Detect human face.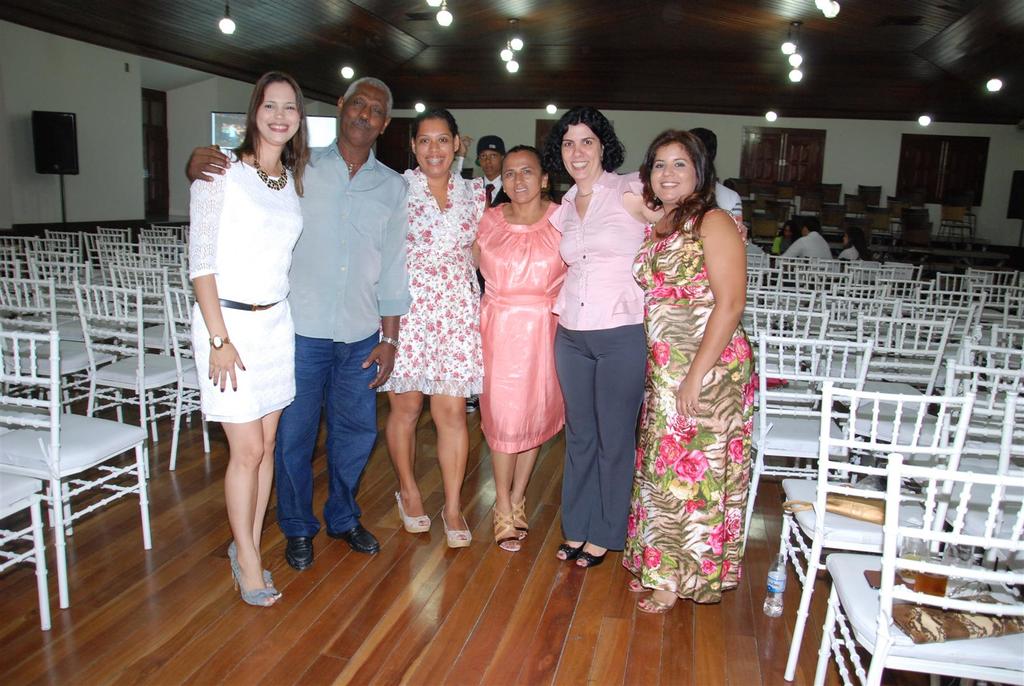
Detected at [x1=339, y1=86, x2=387, y2=137].
